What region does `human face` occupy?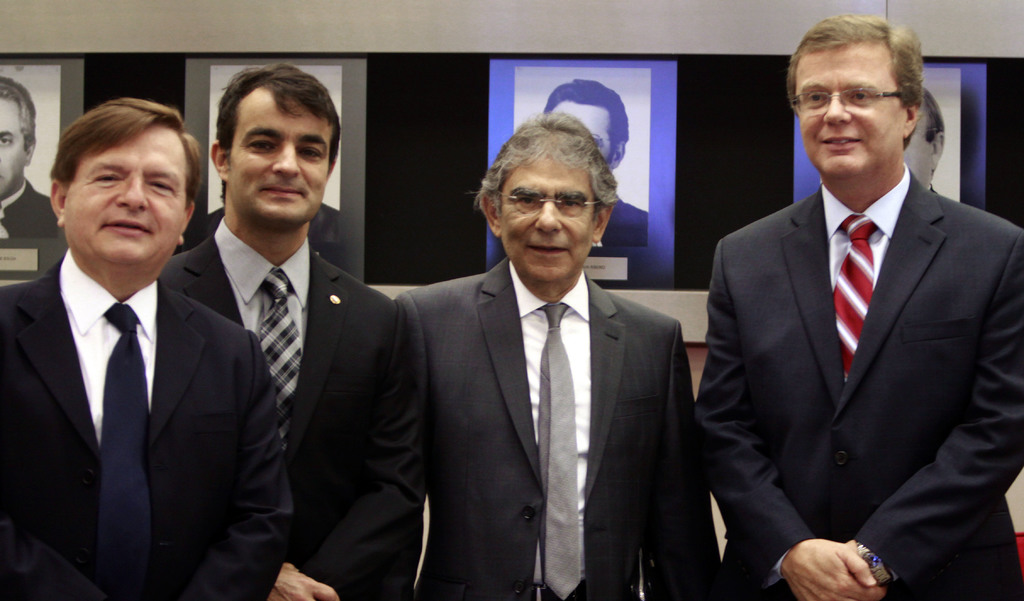
detection(0, 95, 28, 195).
